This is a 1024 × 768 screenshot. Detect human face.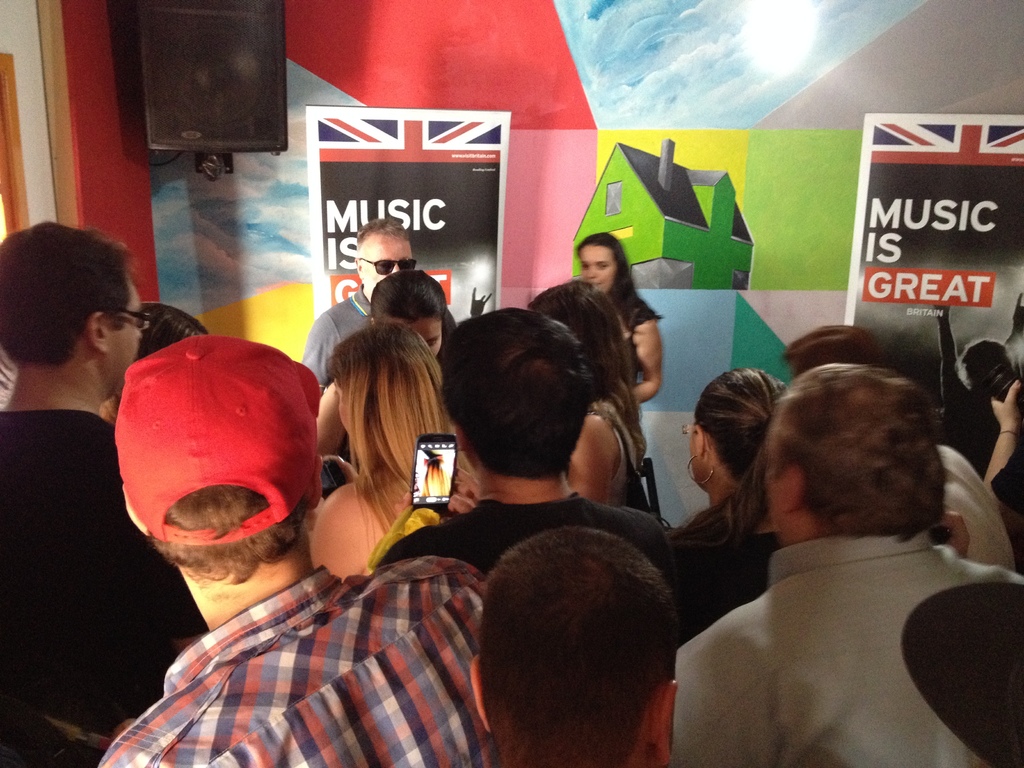
[104,278,146,388].
